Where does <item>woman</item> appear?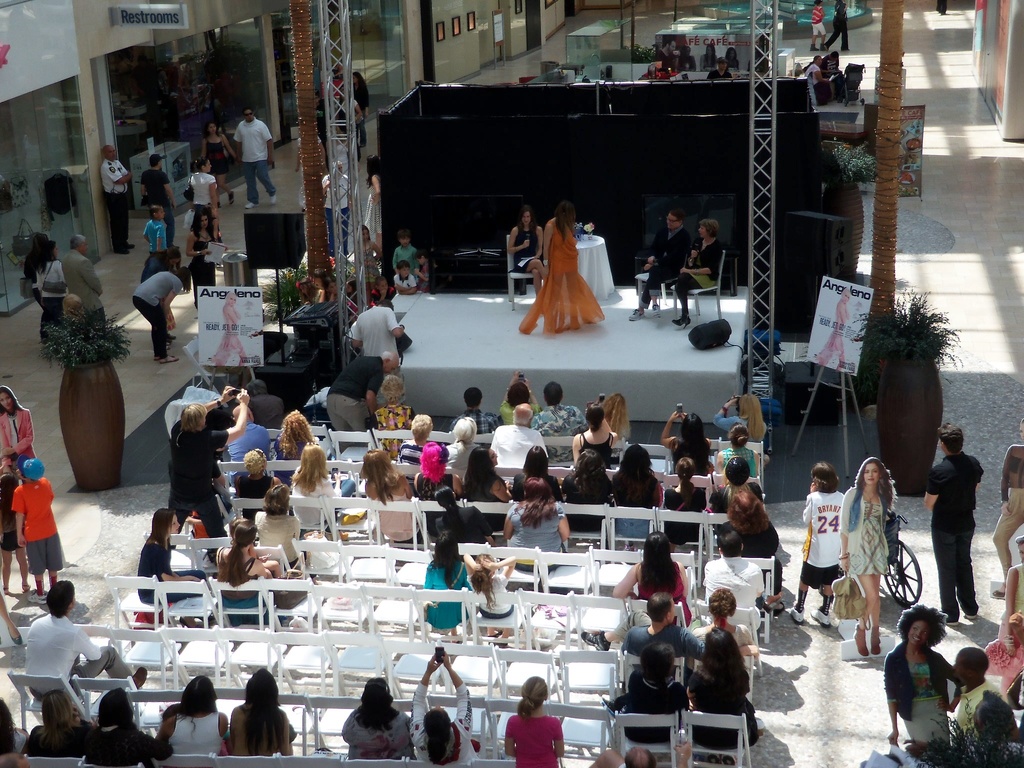
Appears at box(20, 230, 51, 330).
